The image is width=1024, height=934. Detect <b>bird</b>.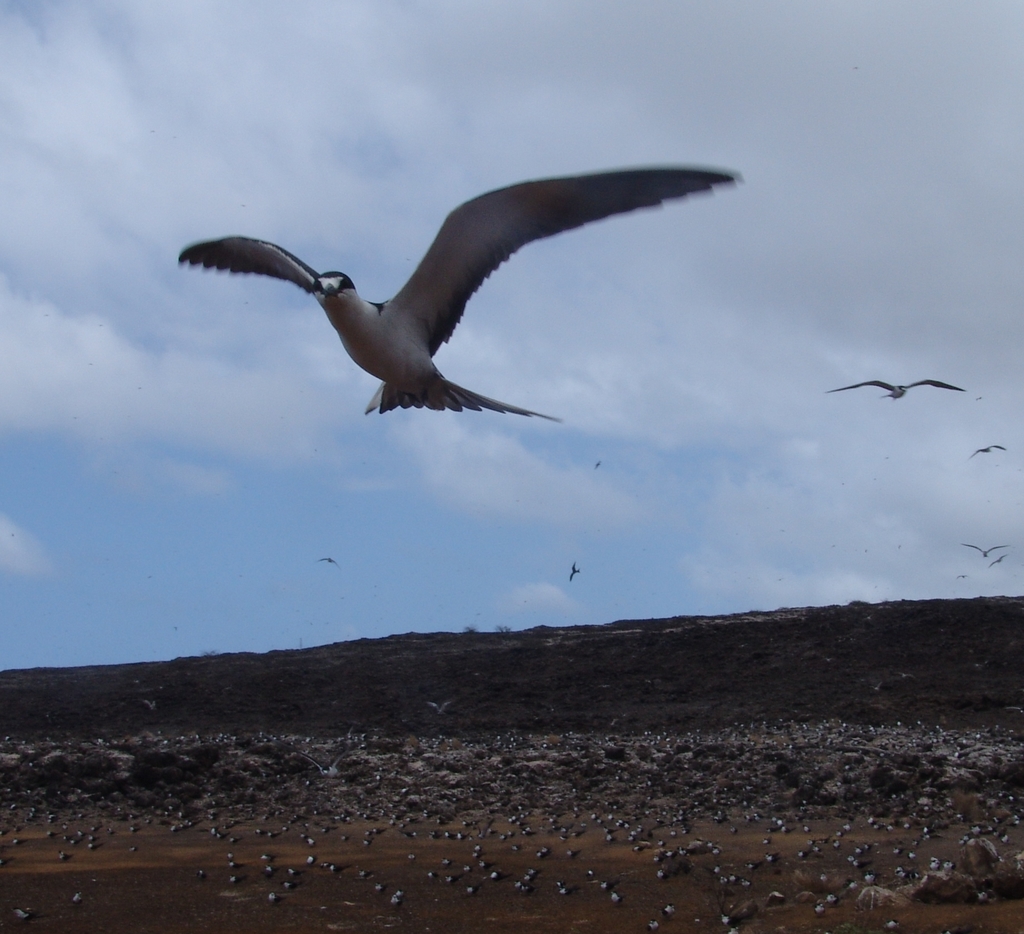
Detection: x1=310, y1=552, x2=340, y2=564.
